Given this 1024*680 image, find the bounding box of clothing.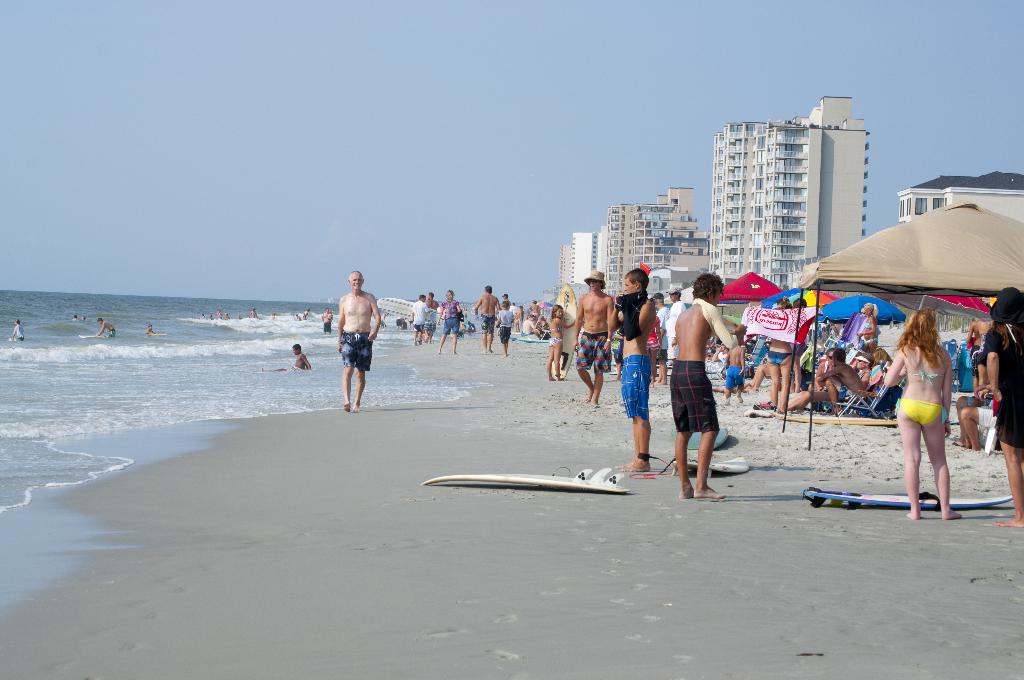
rect(618, 291, 645, 417).
